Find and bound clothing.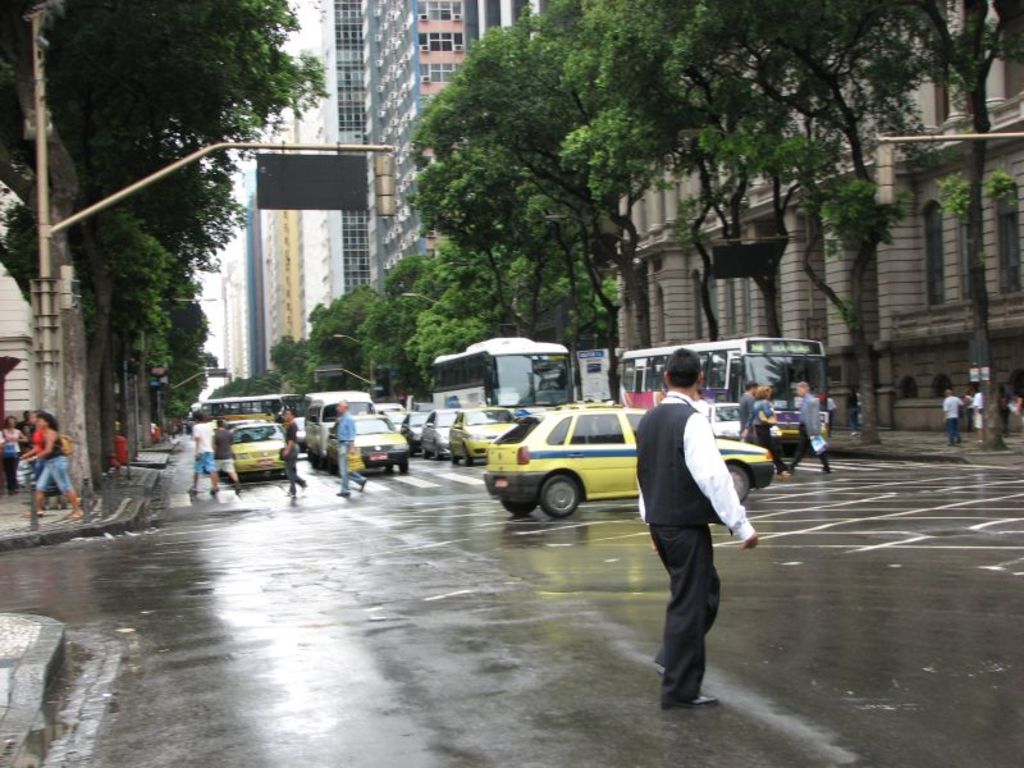
Bound: [32,430,82,490].
